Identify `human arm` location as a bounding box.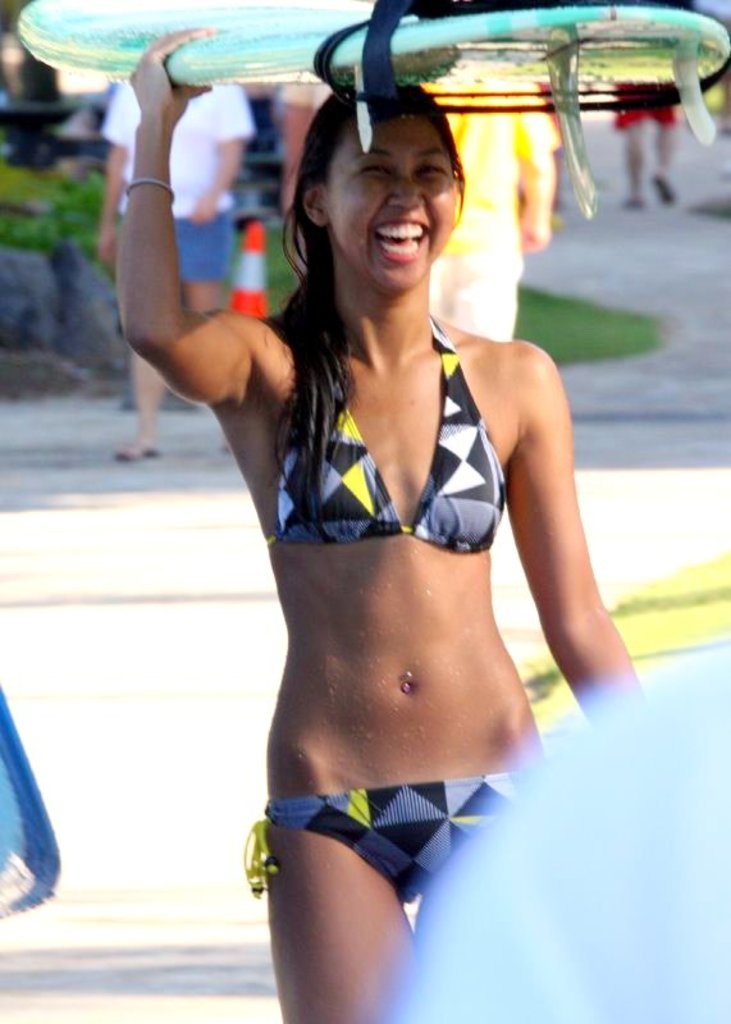
detection(104, 73, 259, 431).
